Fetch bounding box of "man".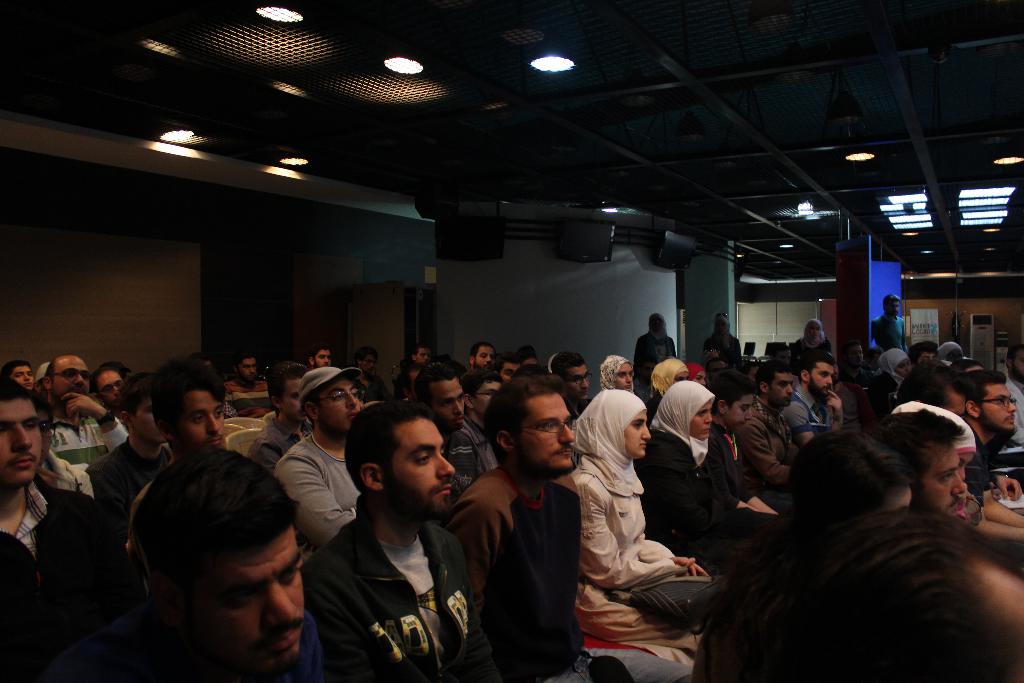
Bbox: rect(87, 368, 162, 559).
